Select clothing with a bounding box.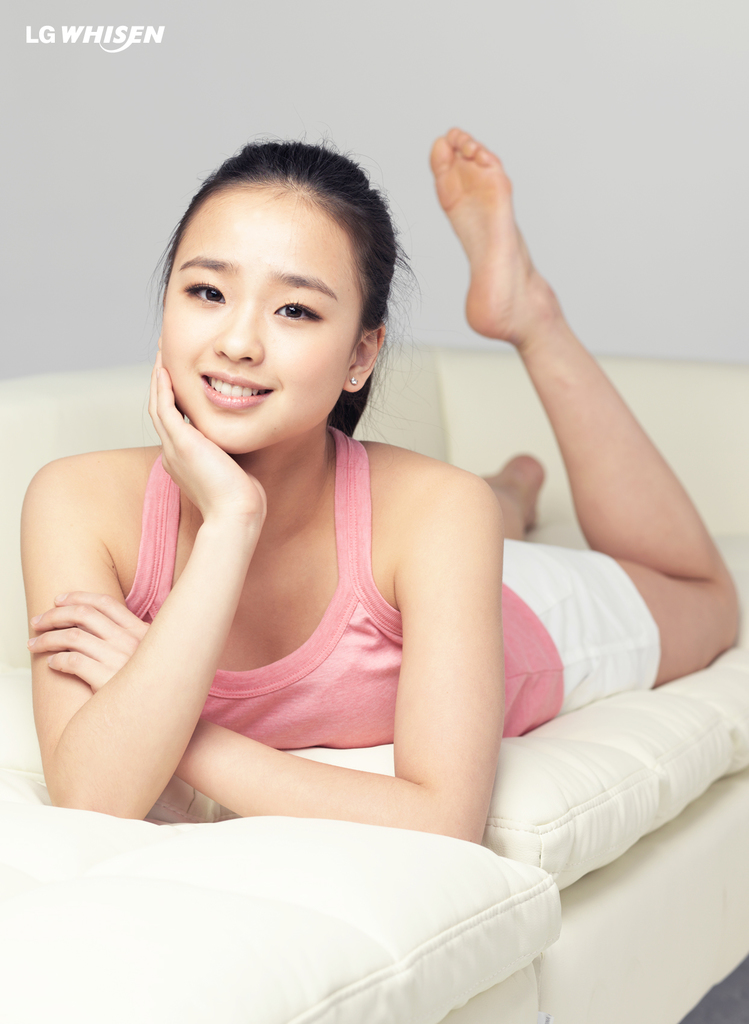
[x1=104, y1=385, x2=663, y2=741].
